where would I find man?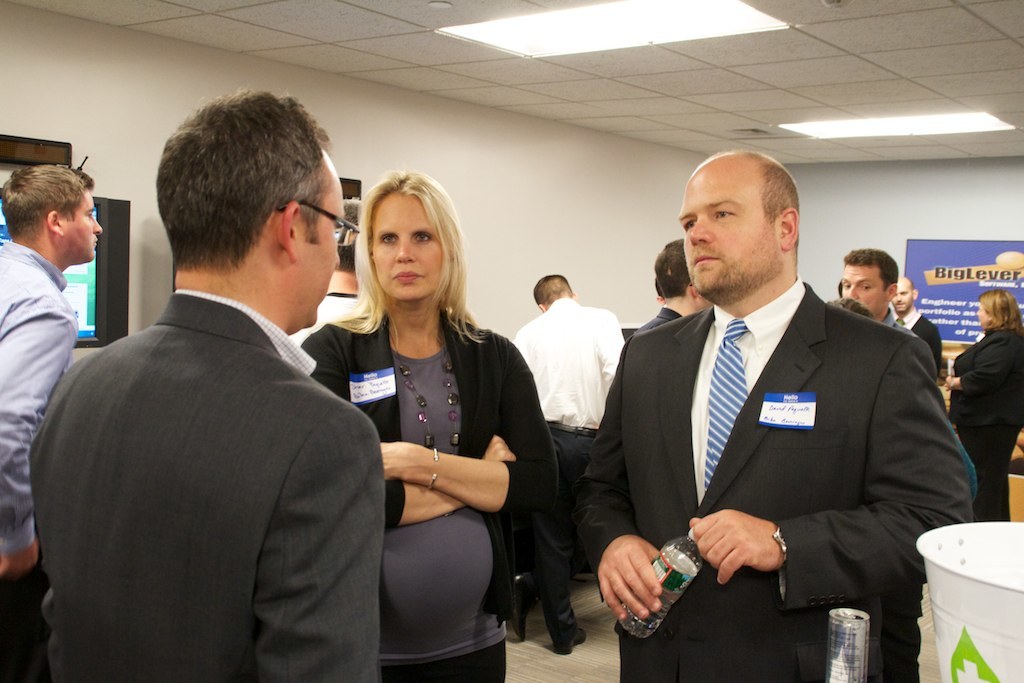
At (25,80,388,682).
